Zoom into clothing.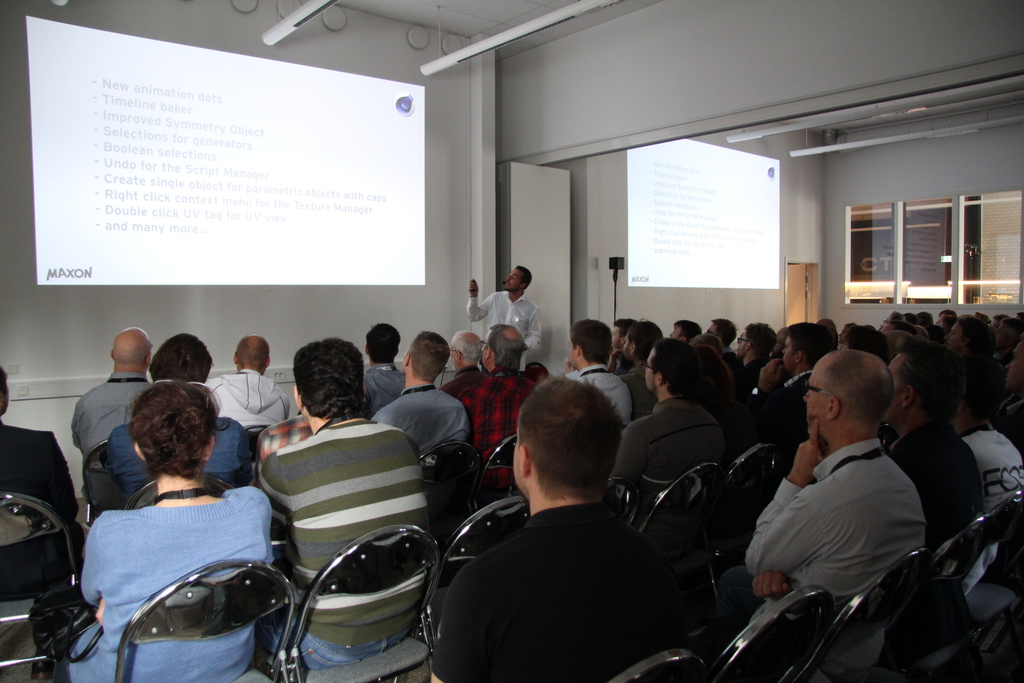
Zoom target: <box>376,385,469,456</box>.
